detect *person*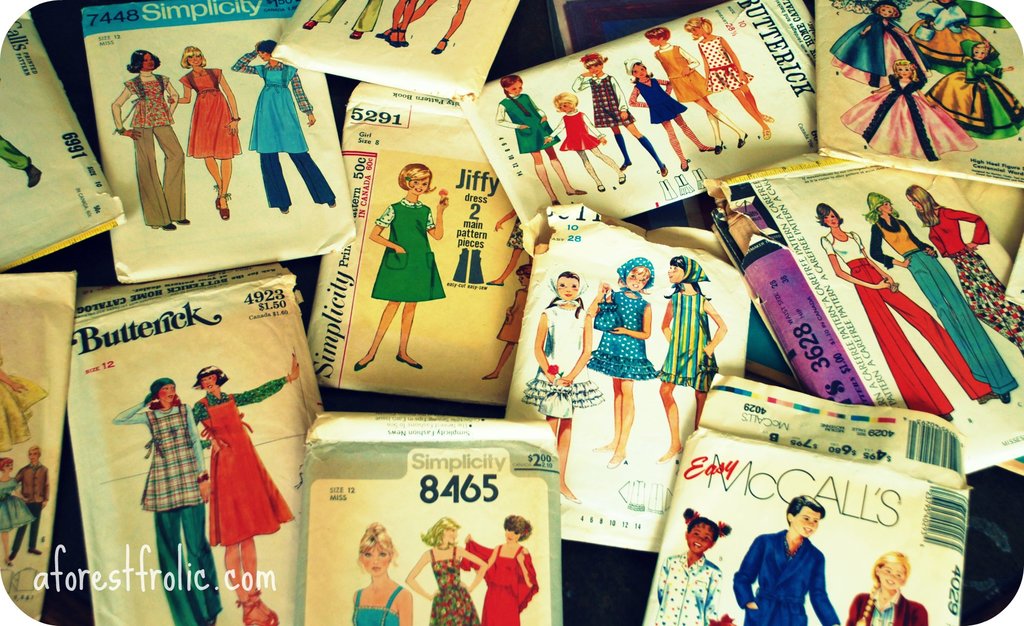
(x1=109, y1=45, x2=172, y2=239)
